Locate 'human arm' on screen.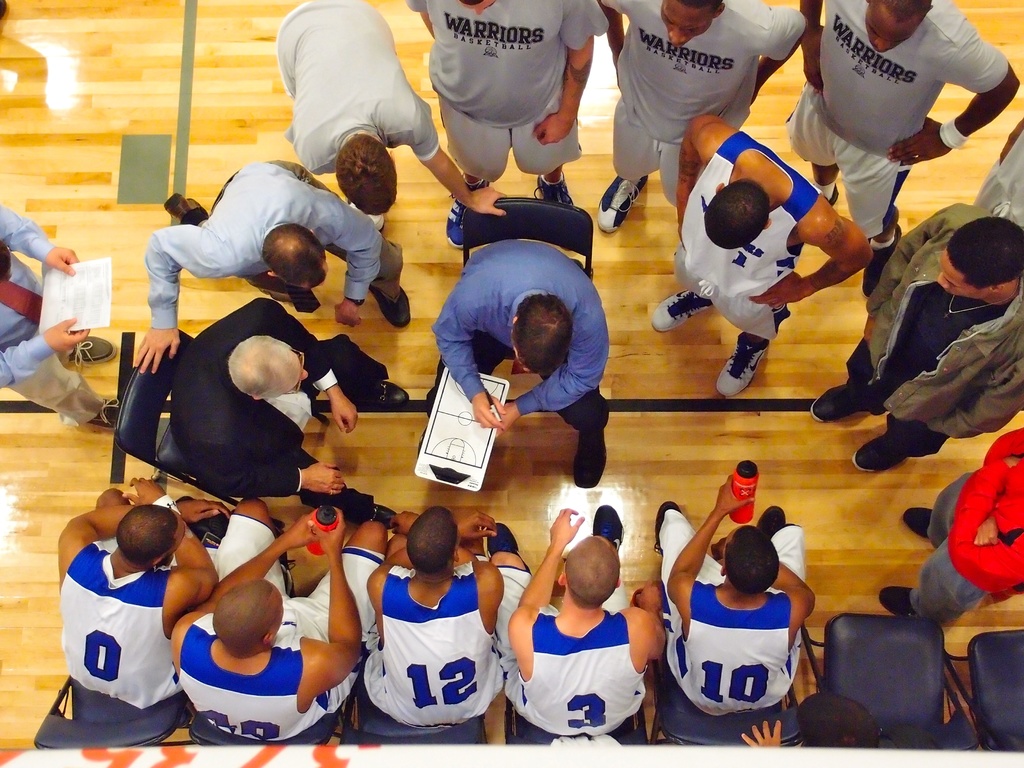
On screen at (403, 102, 506, 216).
